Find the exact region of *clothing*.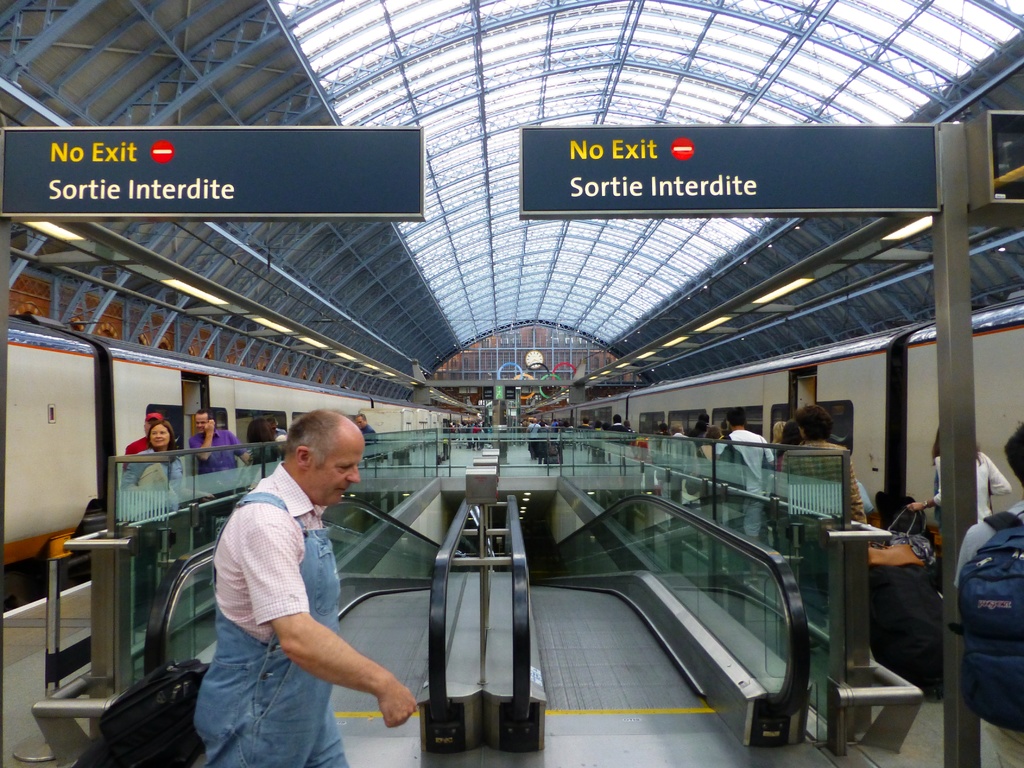
Exact region: region(954, 500, 1023, 767).
